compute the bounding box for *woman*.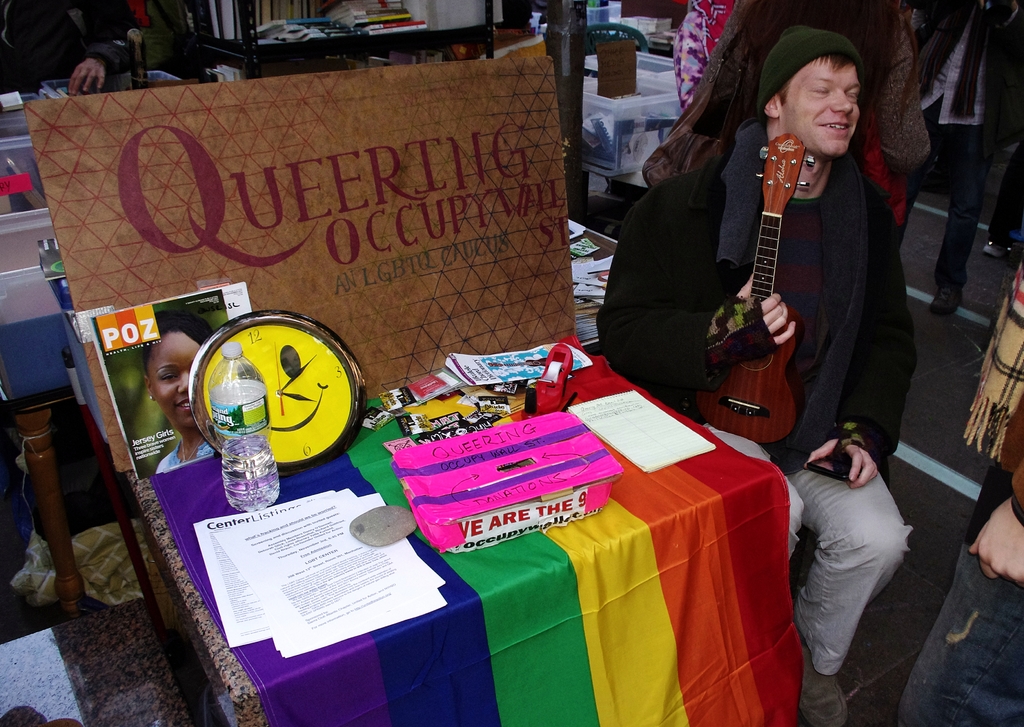
{"left": 154, "top": 308, "right": 217, "bottom": 479}.
